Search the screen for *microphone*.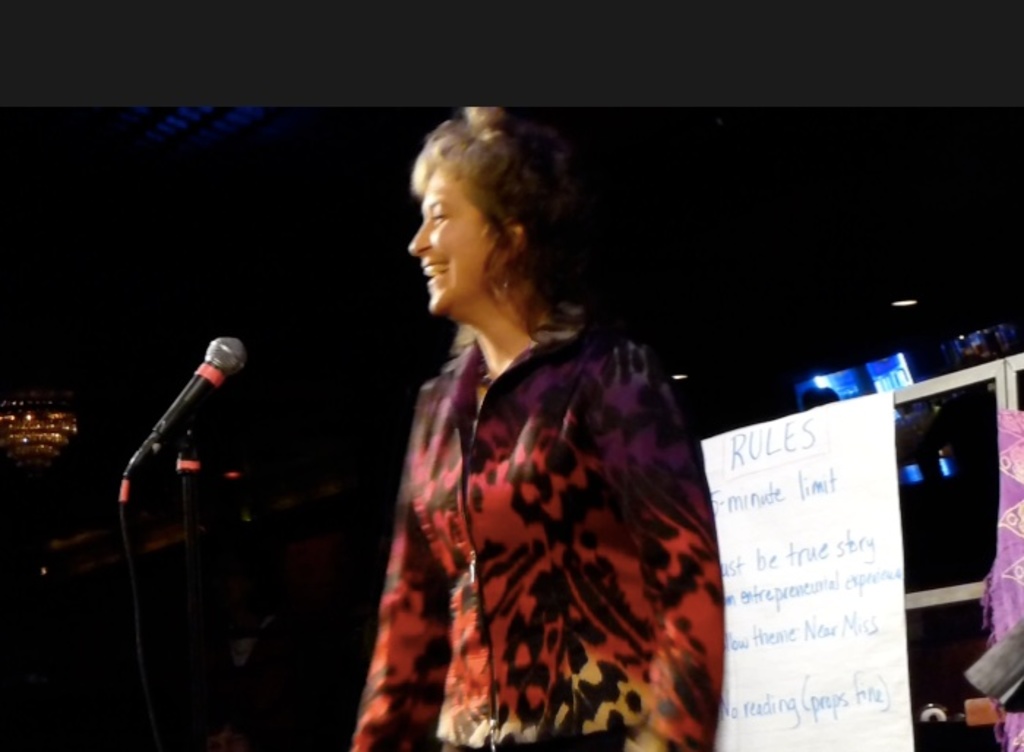
Found at bbox=[116, 345, 244, 531].
